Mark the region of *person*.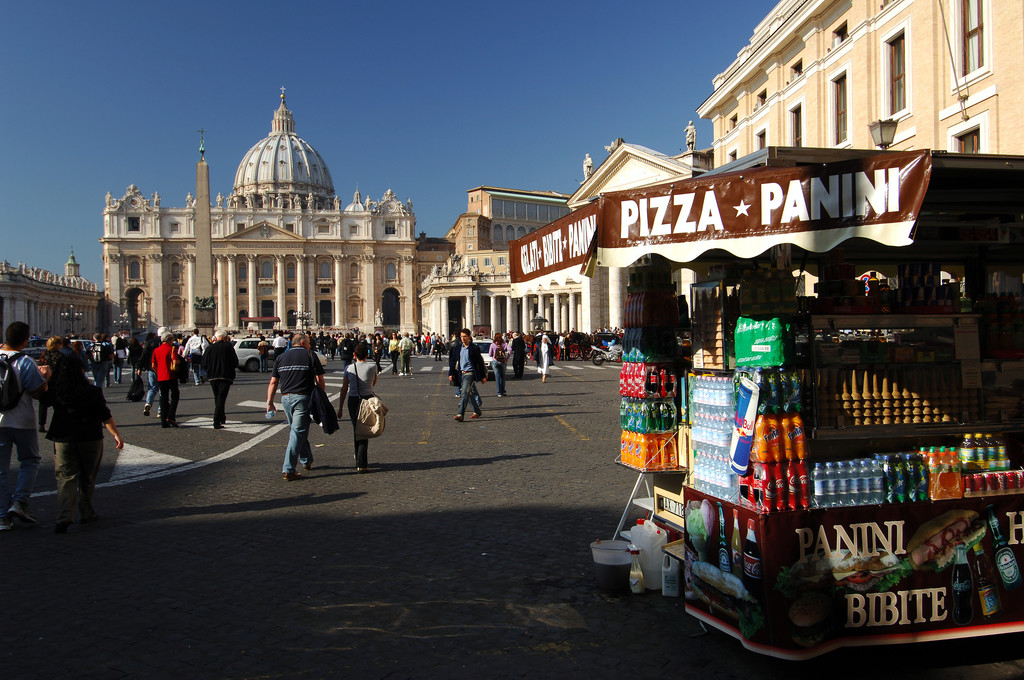
Region: [507,329,527,376].
